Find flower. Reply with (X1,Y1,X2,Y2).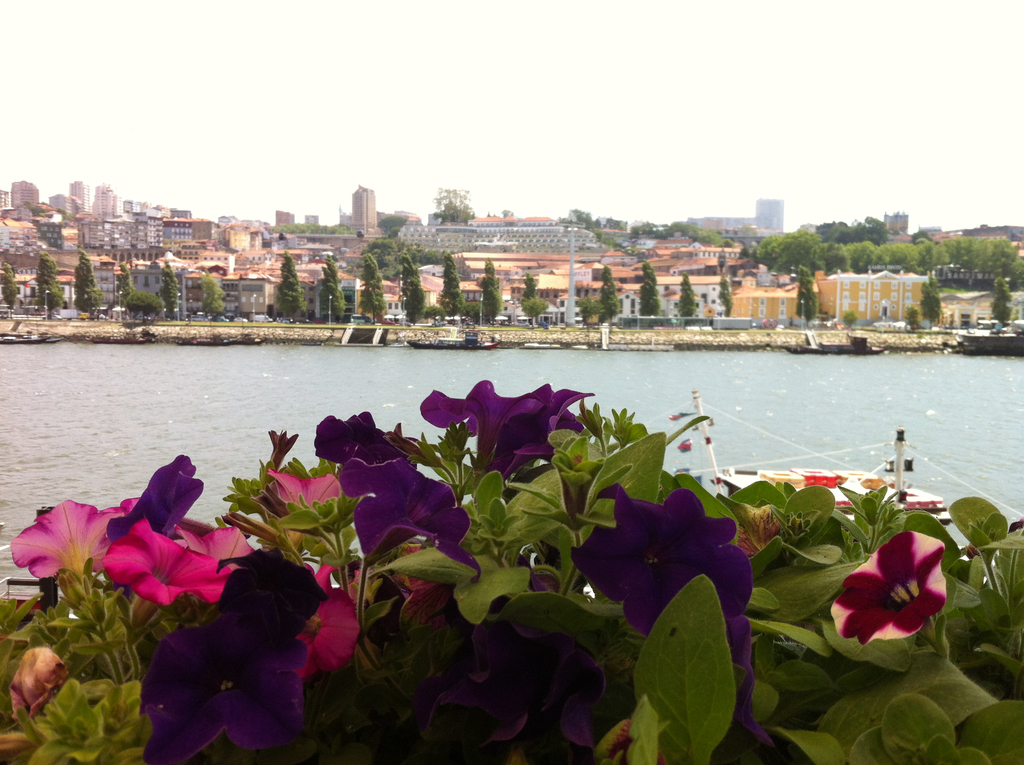
(841,543,948,661).
